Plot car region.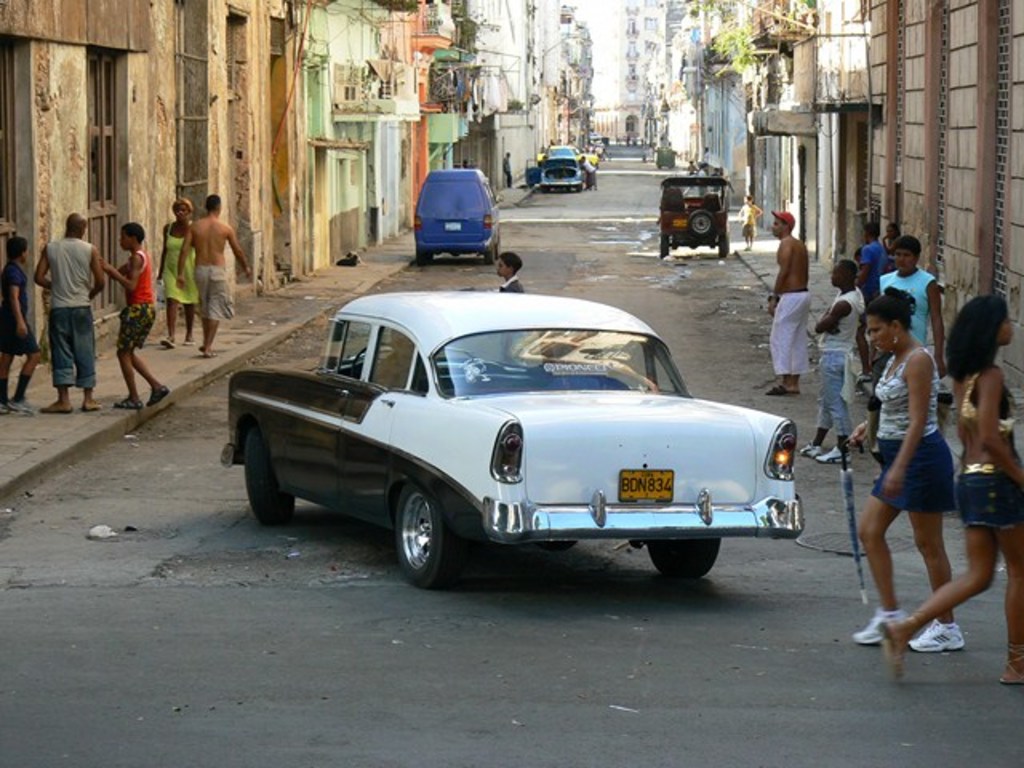
Plotted at [522, 146, 589, 190].
